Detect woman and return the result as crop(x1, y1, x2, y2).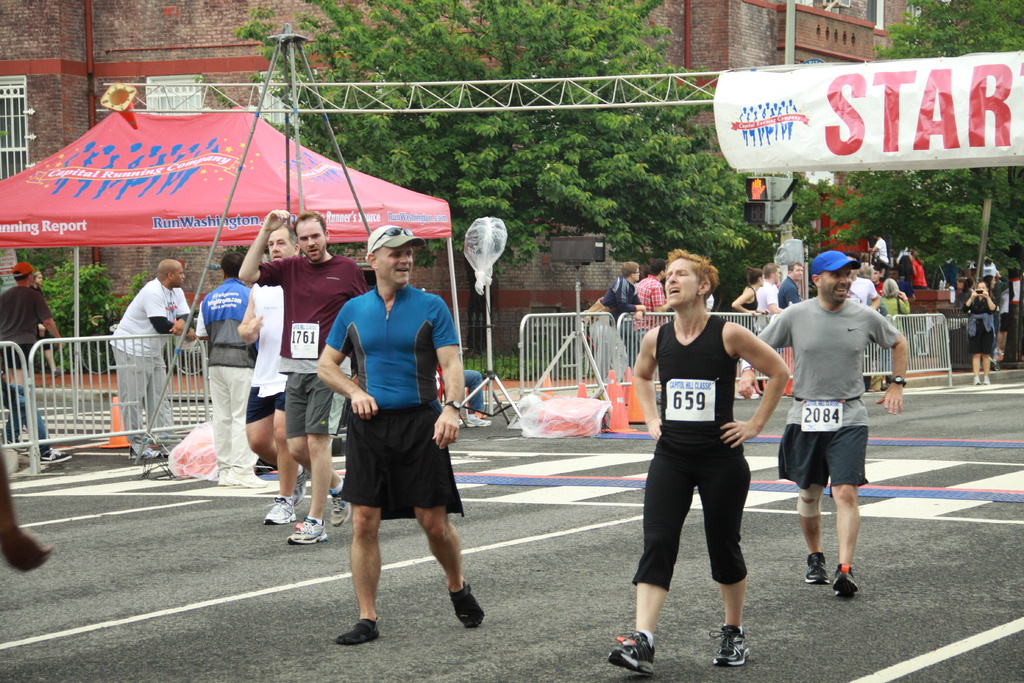
crop(981, 271, 1000, 368).
